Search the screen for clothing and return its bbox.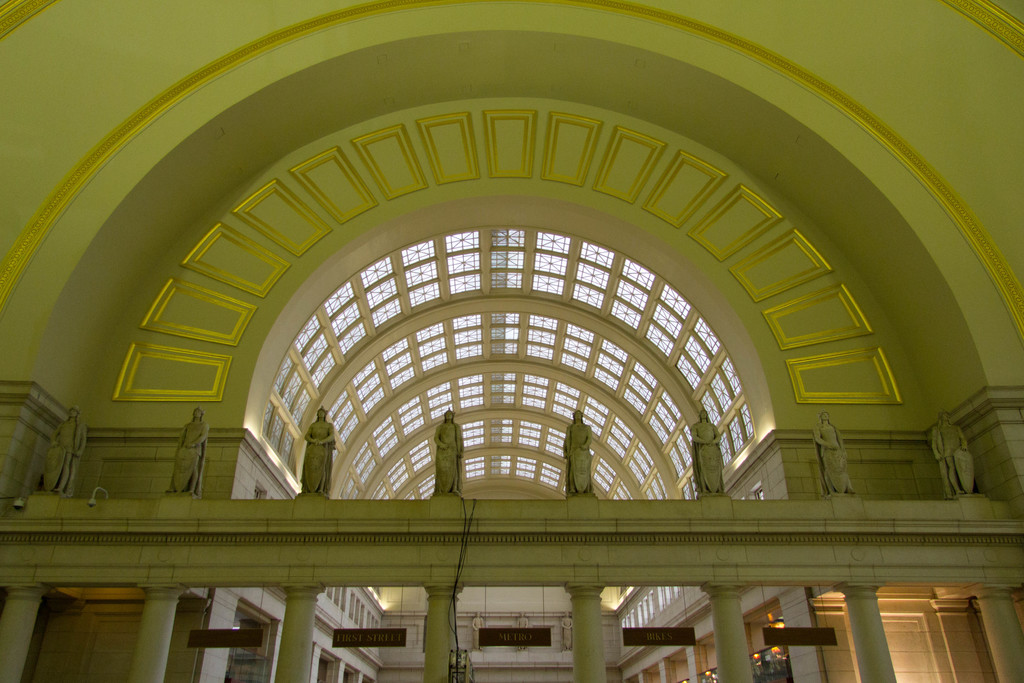
Found: box(811, 424, 860, 493).
